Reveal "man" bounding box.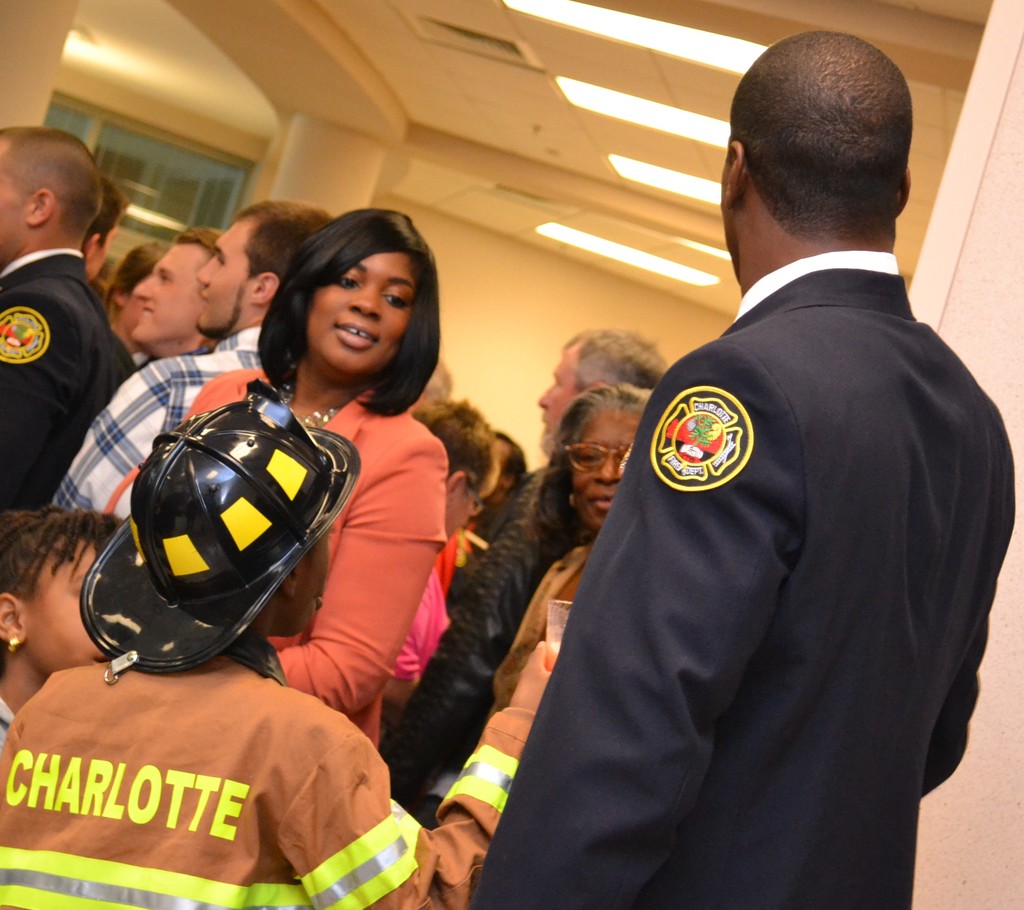
Revealed: crop(129, 228, 202, 356).
